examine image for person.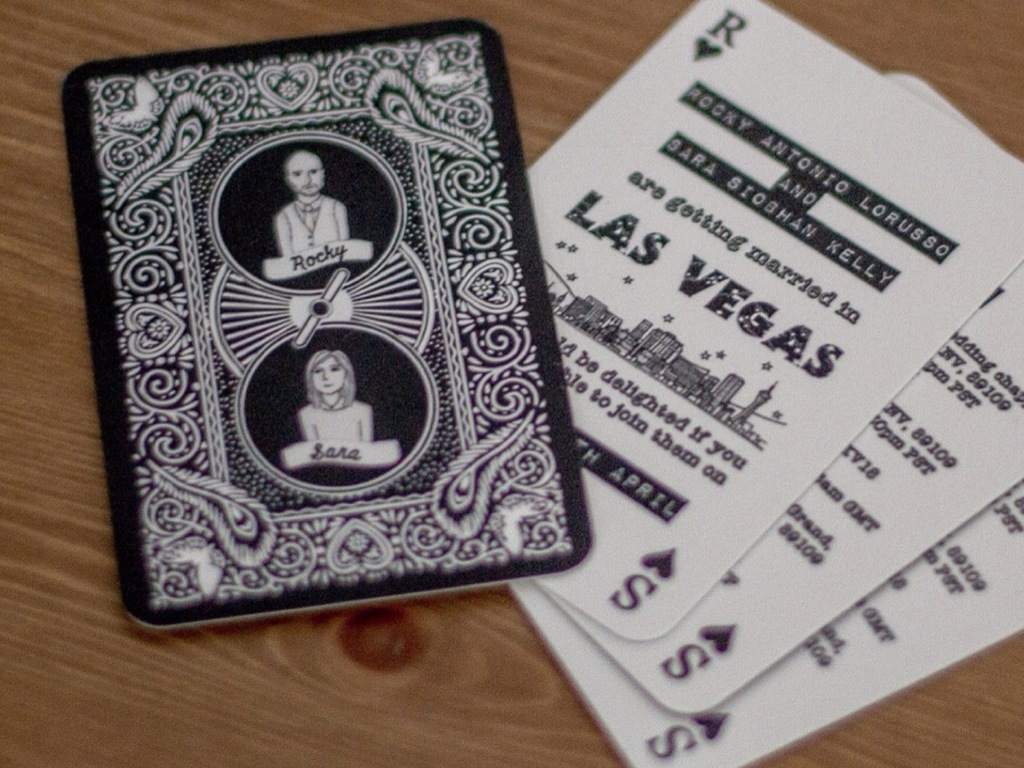
Examination result: select_region(291, 335, 385, 457).
